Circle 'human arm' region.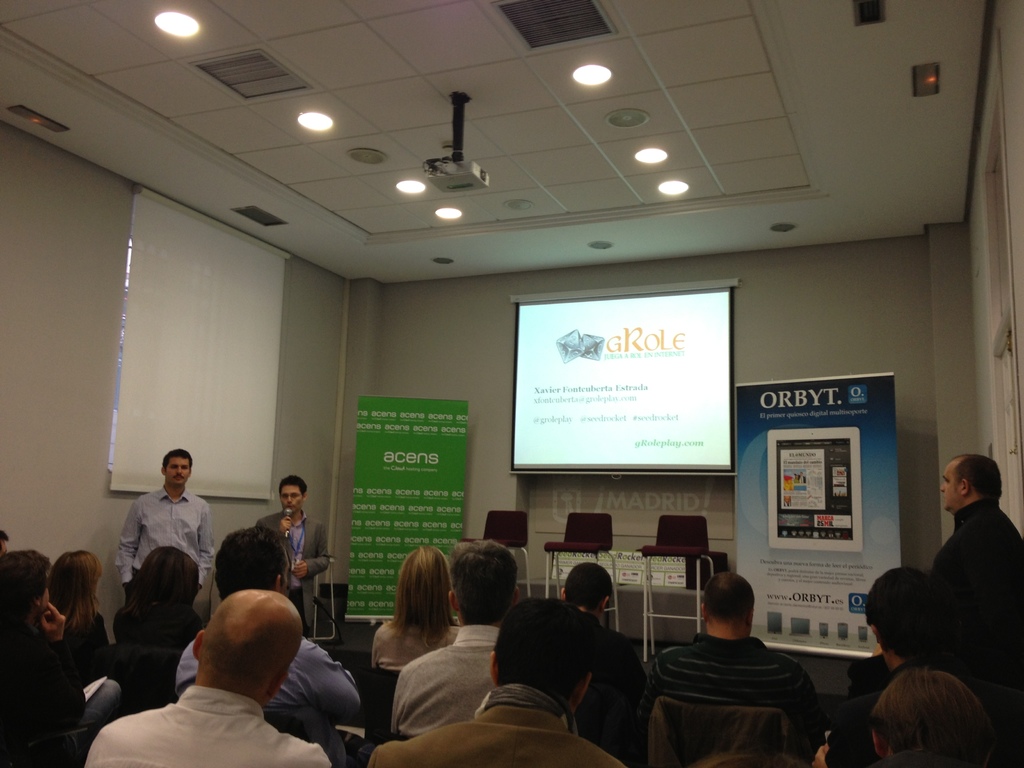
Region: 372:630:388:664.
